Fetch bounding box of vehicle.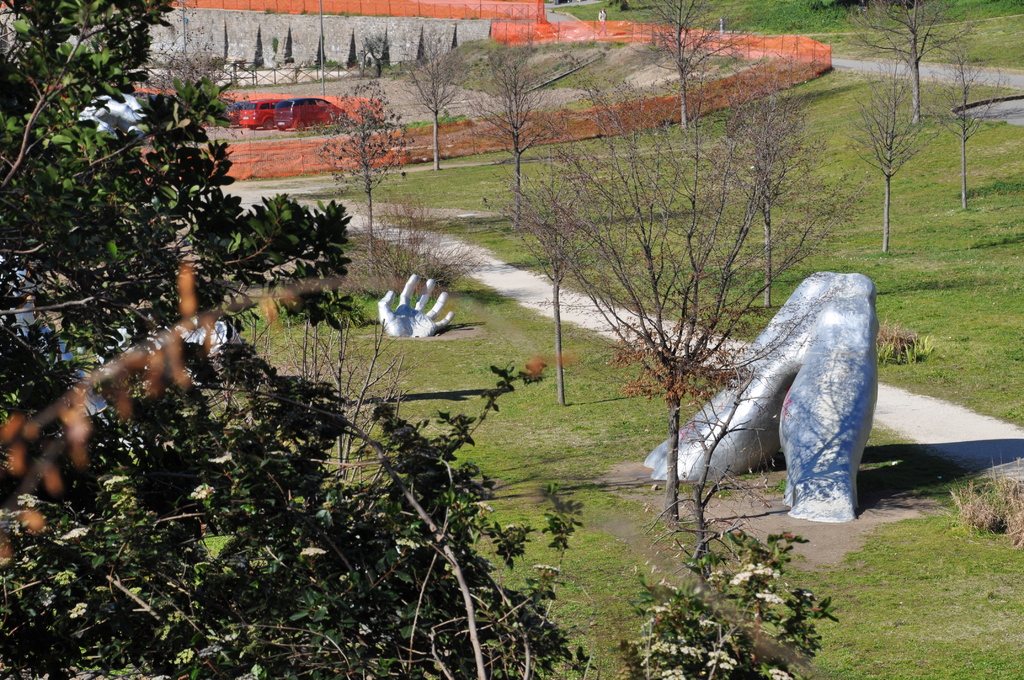
Bbox: box(221, 101, 242, 121).
